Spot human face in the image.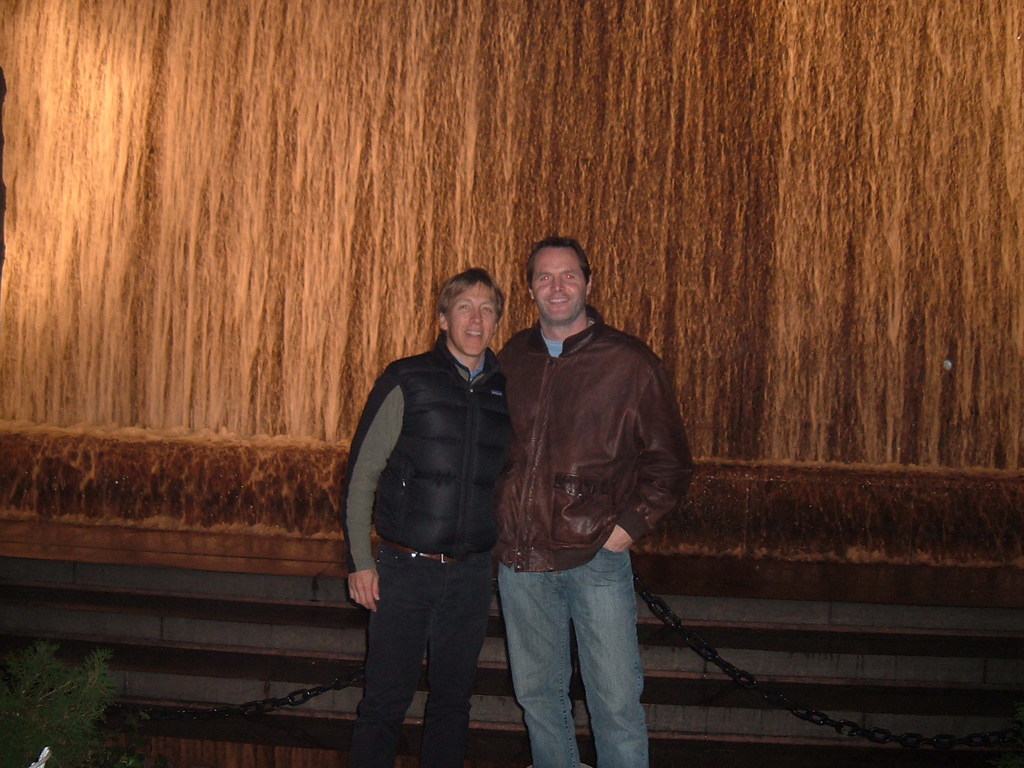
human face found at select_region(528, 248, 590, 324).
